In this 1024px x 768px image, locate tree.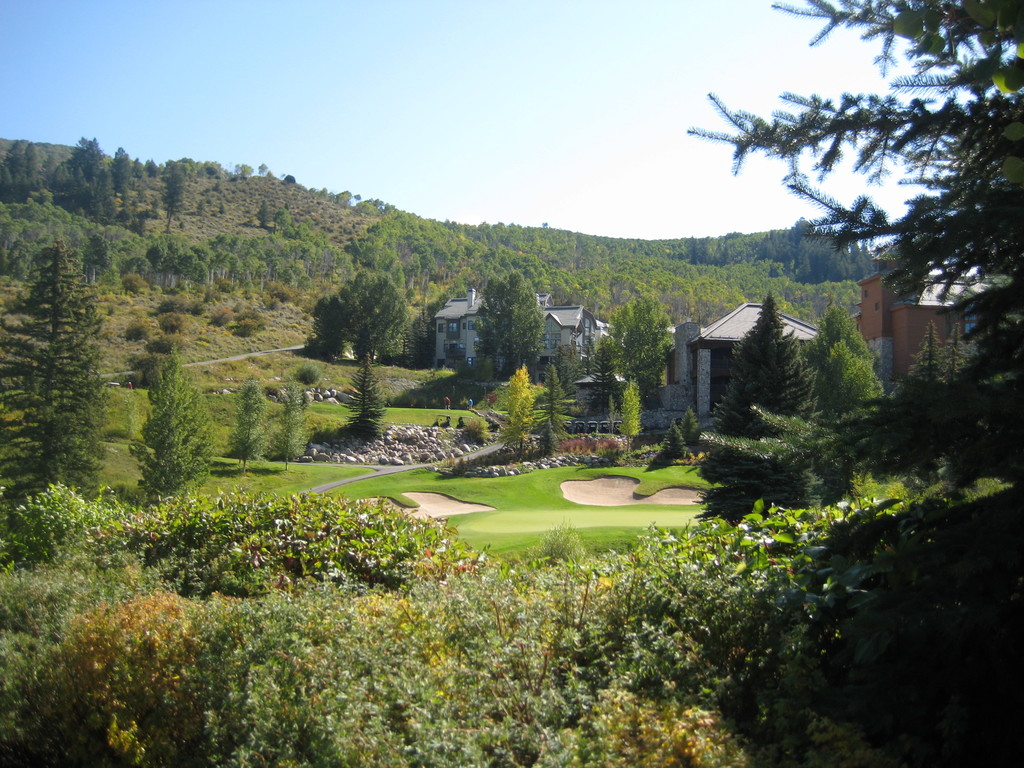
Bounding box: bbox(588, 341, 616, 412).
